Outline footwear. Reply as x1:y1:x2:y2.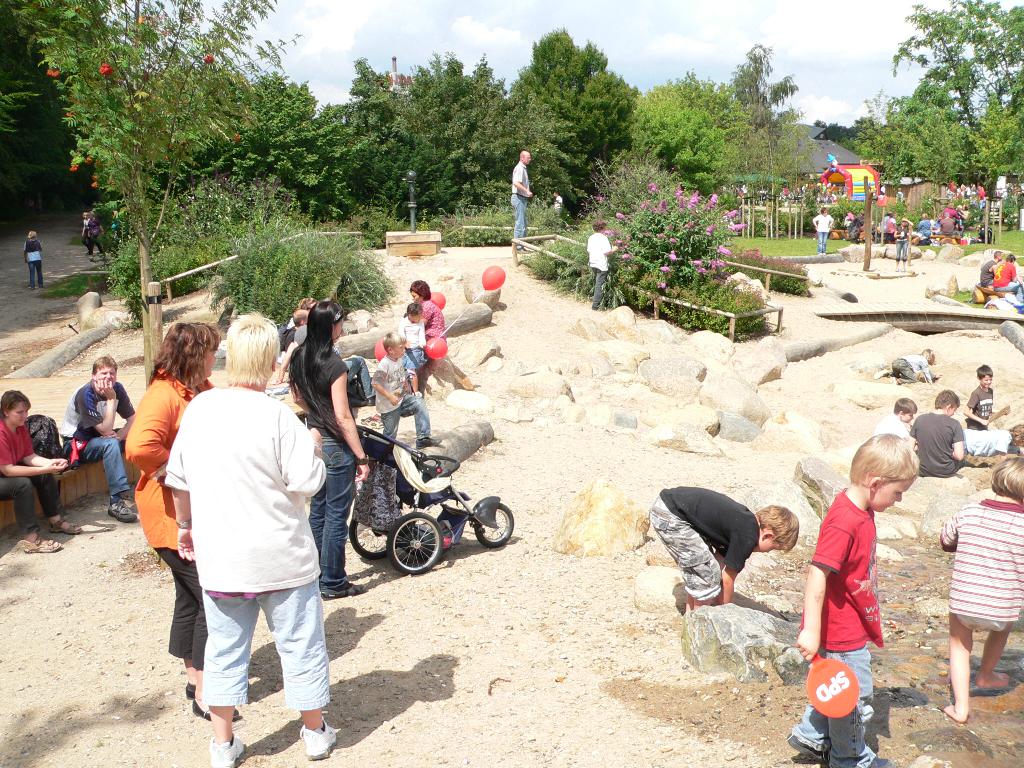
184:683:196:696.
